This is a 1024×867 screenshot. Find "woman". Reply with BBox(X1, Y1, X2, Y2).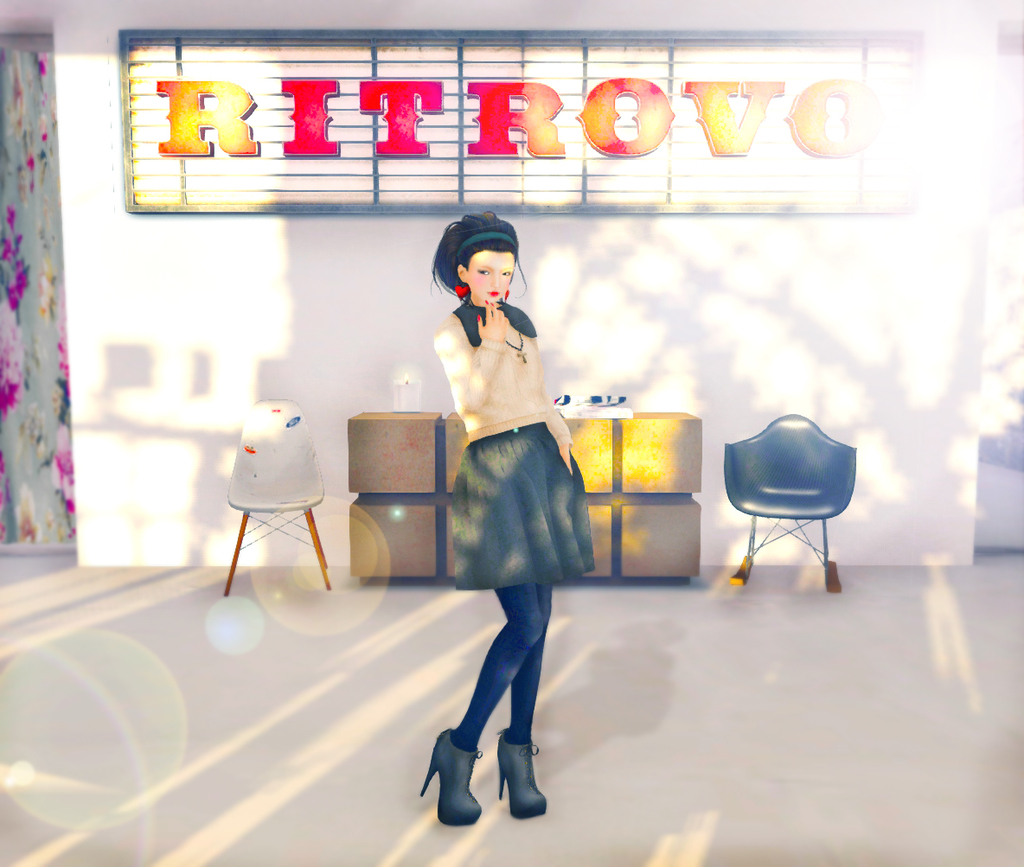
BBox(423, 211, 591, 826).
